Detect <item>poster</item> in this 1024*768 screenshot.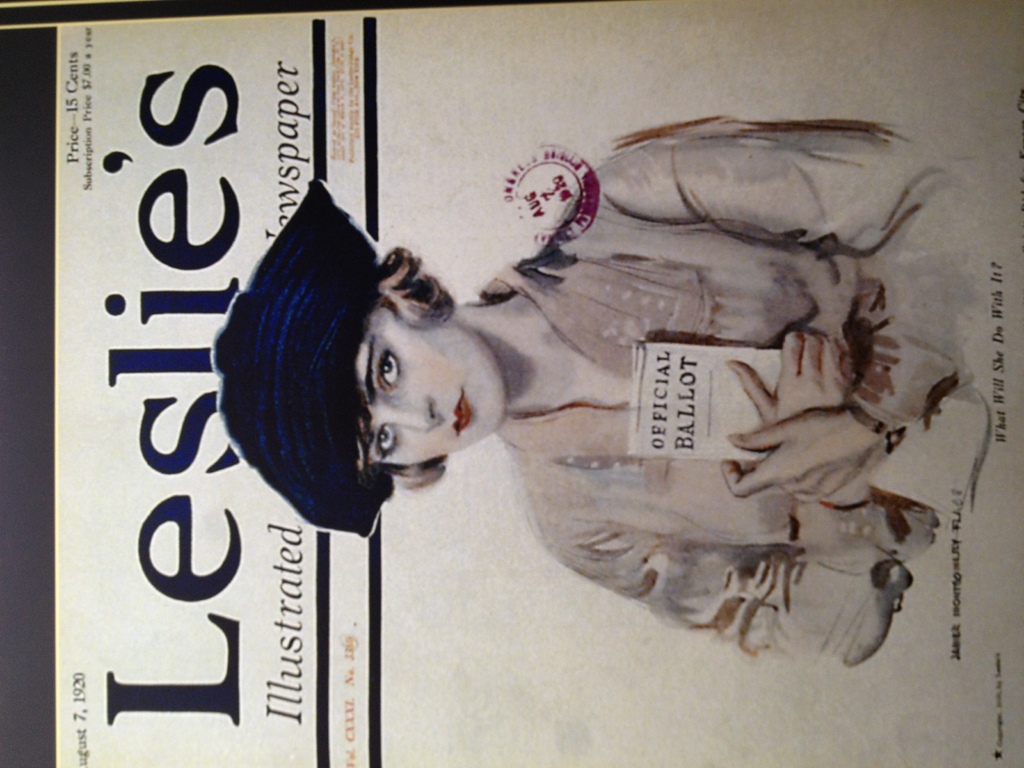
Detection: left=50, top=0, right=1023, bottom=767.
